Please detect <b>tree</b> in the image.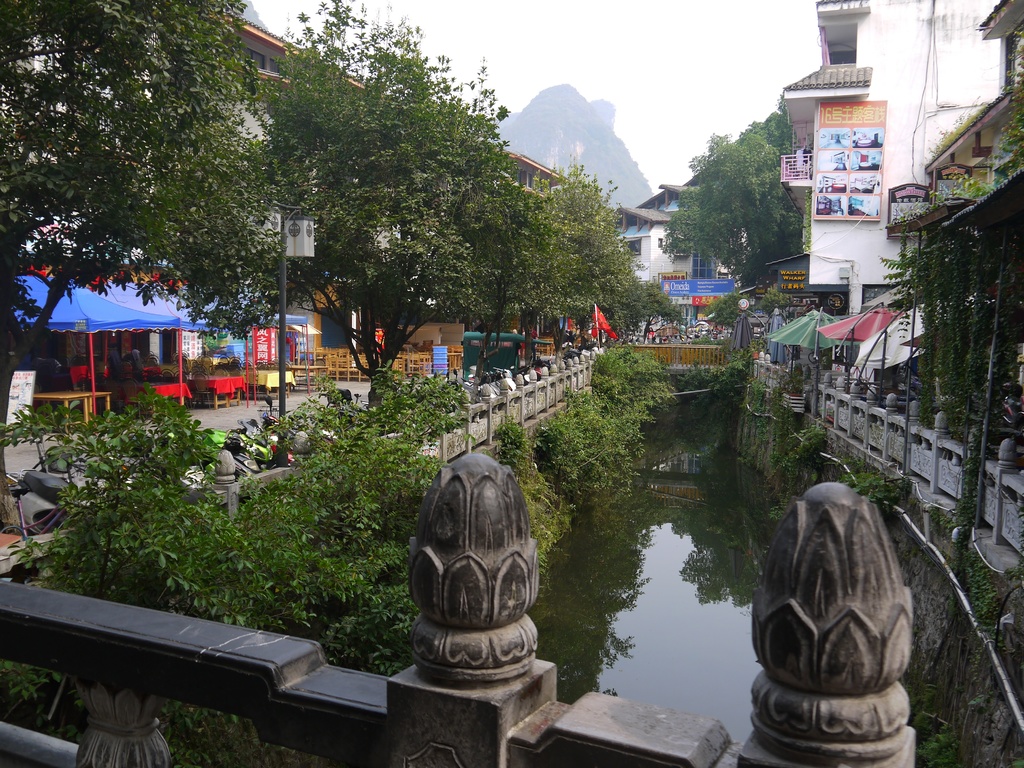
box(256, 8, 522, 417).
